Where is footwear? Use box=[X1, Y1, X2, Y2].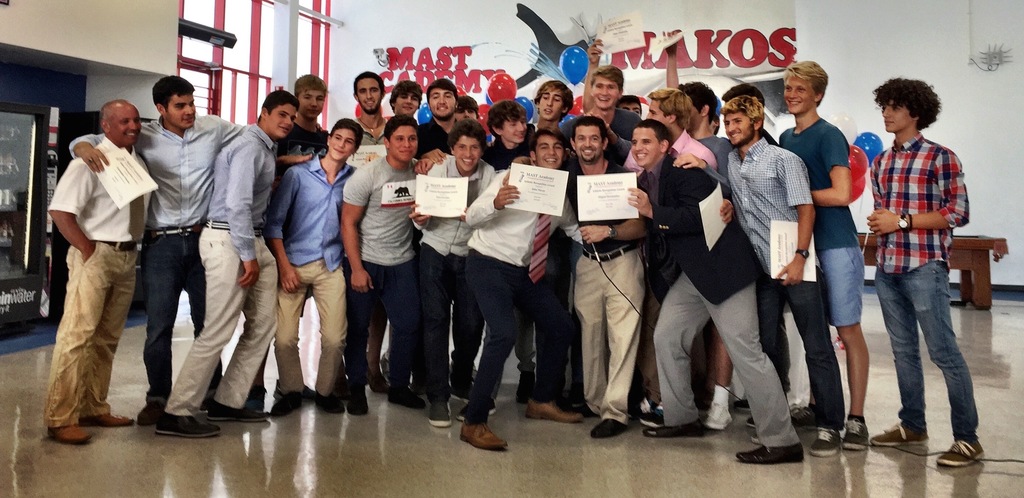
box=[591, 410, 626, 441].
